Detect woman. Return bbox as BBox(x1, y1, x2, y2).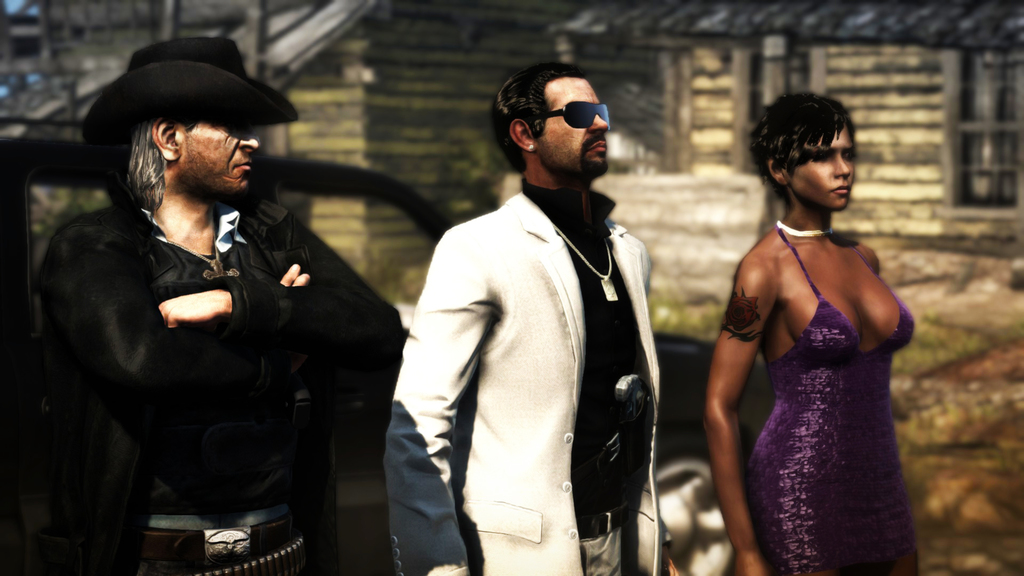
BBox(660, 93, 918, 572).
